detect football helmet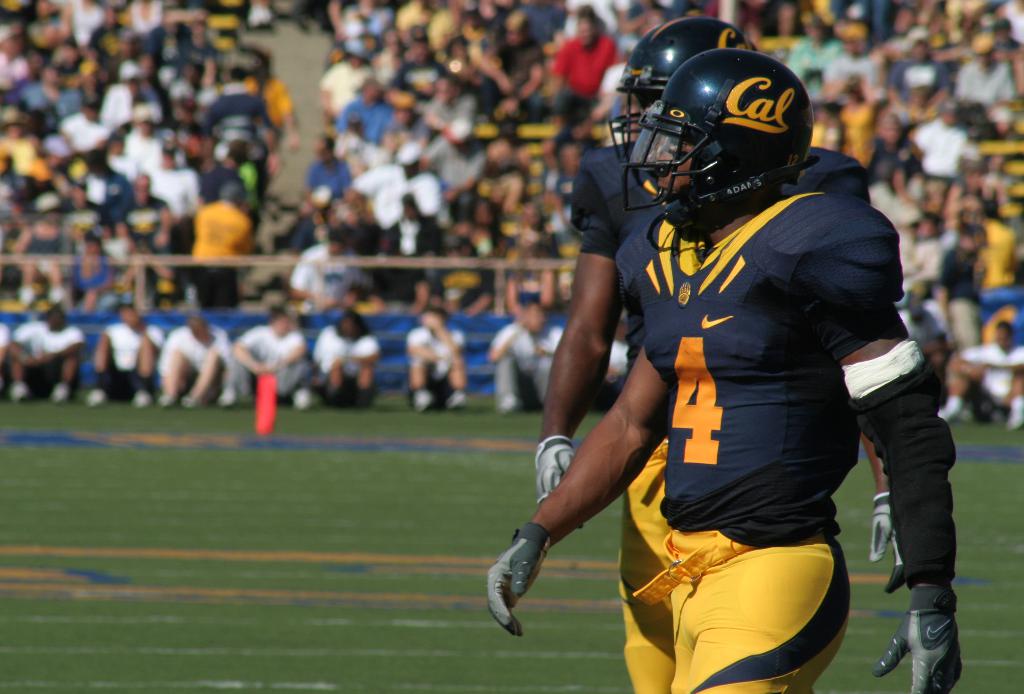
left=615, top=48, right=819, bottom=249
